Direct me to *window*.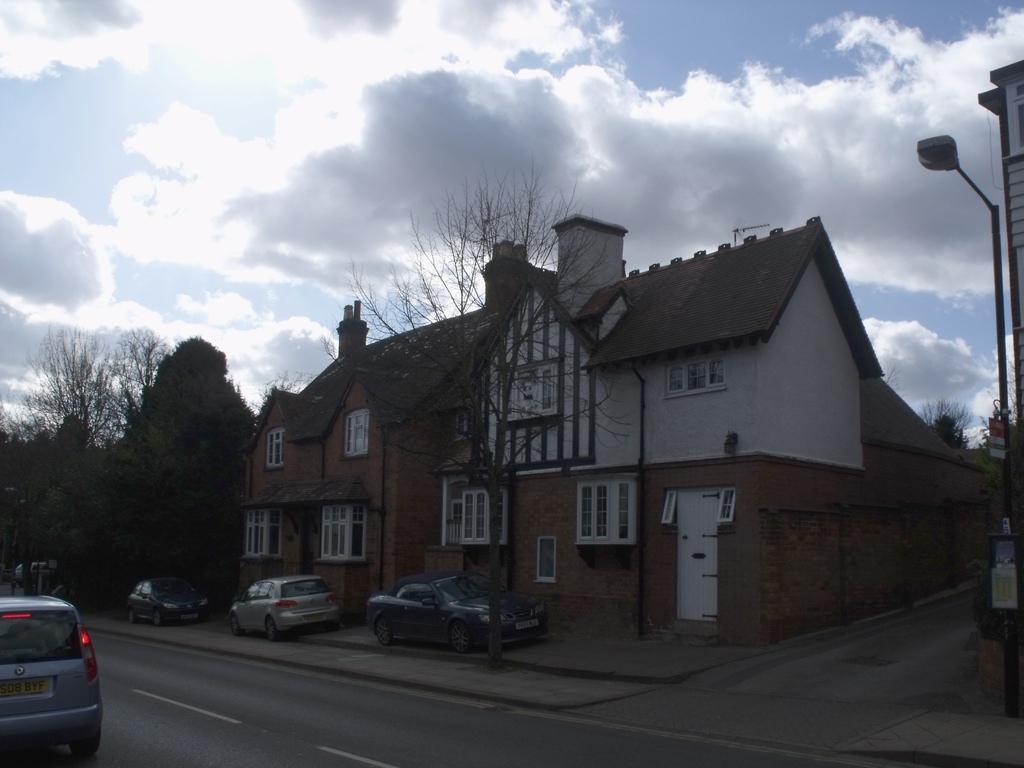
Direction: 314/502/364/565.
